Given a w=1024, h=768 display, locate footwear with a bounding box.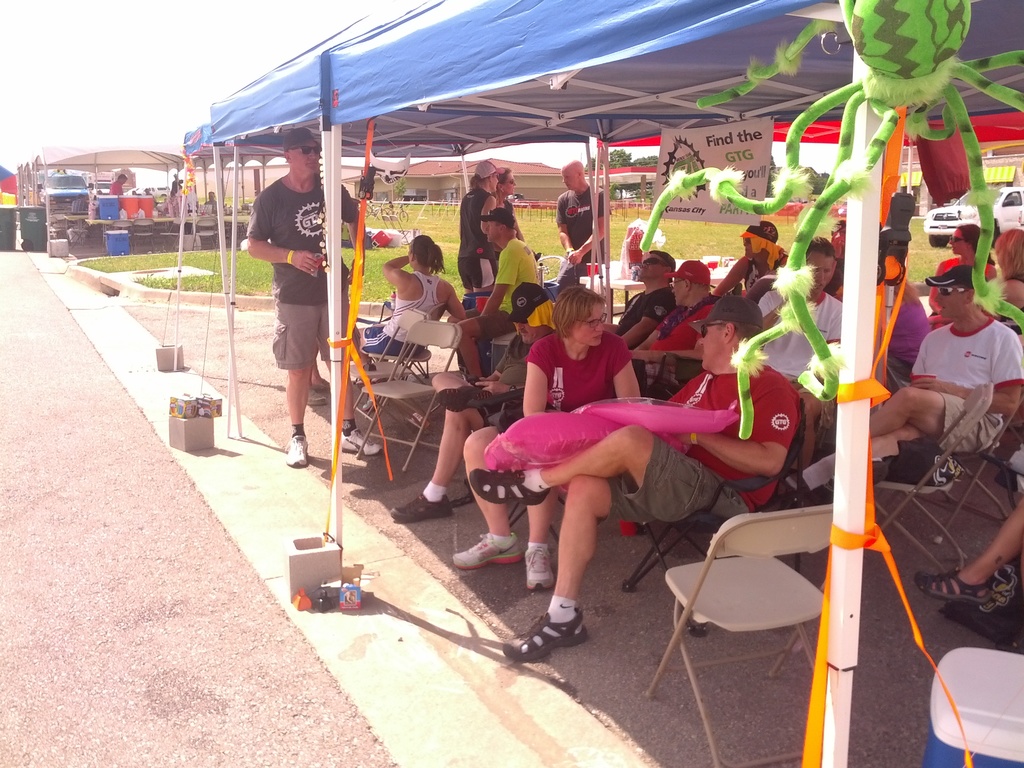
Located: bbox=(496, 609, 590, 665).
